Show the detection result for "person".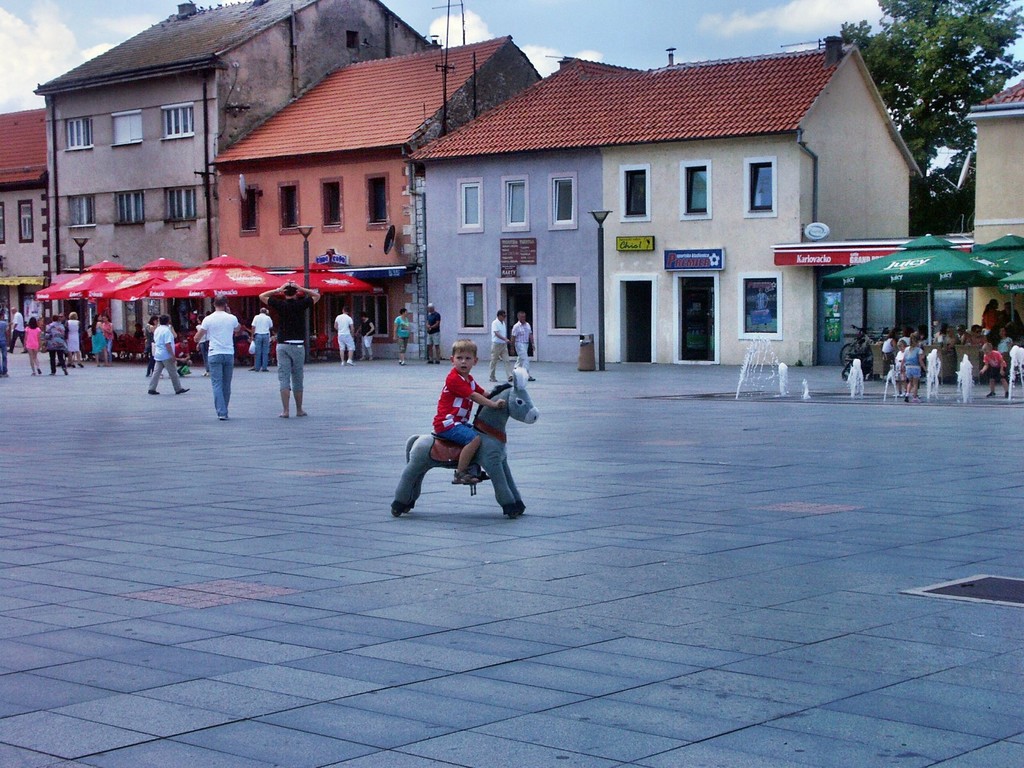
<bbox>963, 343, 1008, 400</bbox>.
